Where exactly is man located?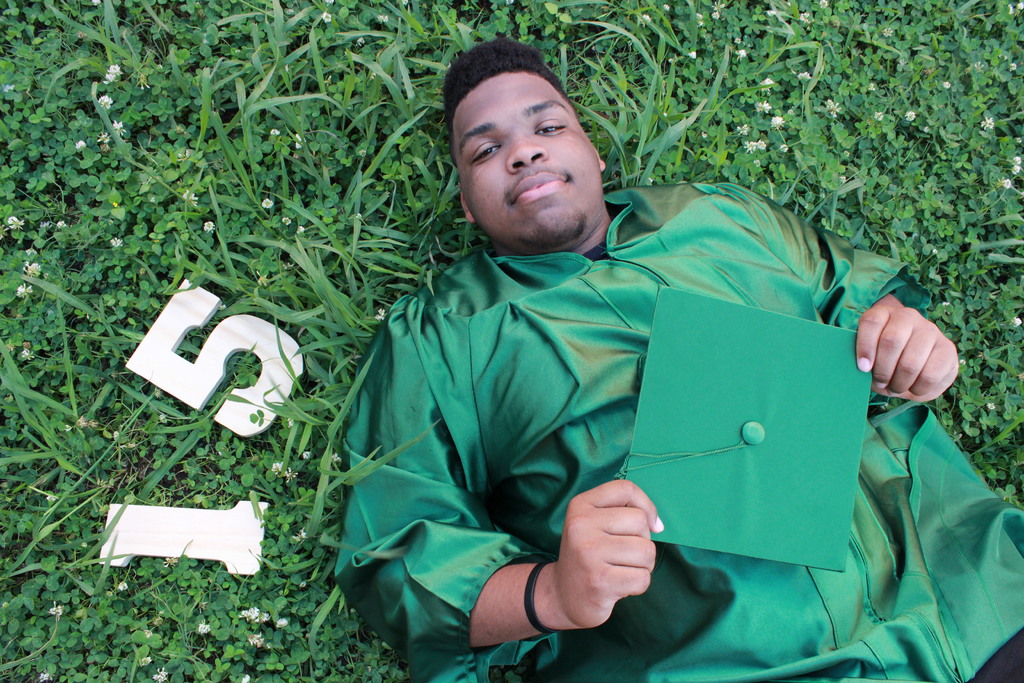
Its bounding box is {"x1": 328, "y1": 38, "x2": 1023, "y2": 682}.
